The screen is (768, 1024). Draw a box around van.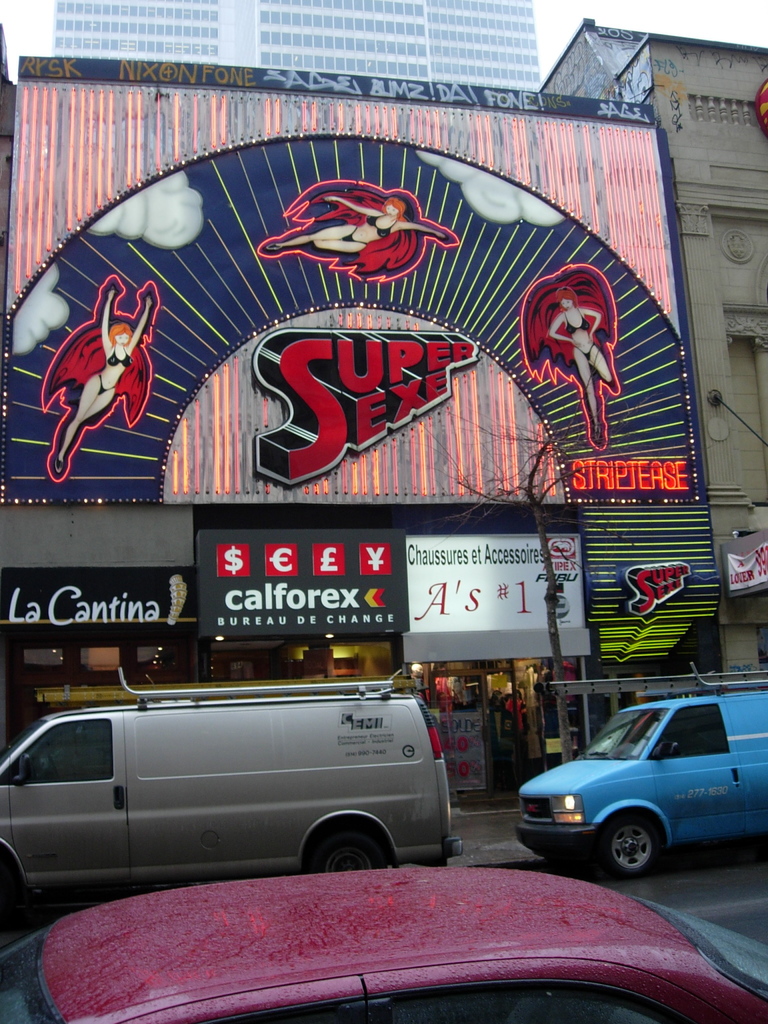
box=[508, 684, 767, 877].
